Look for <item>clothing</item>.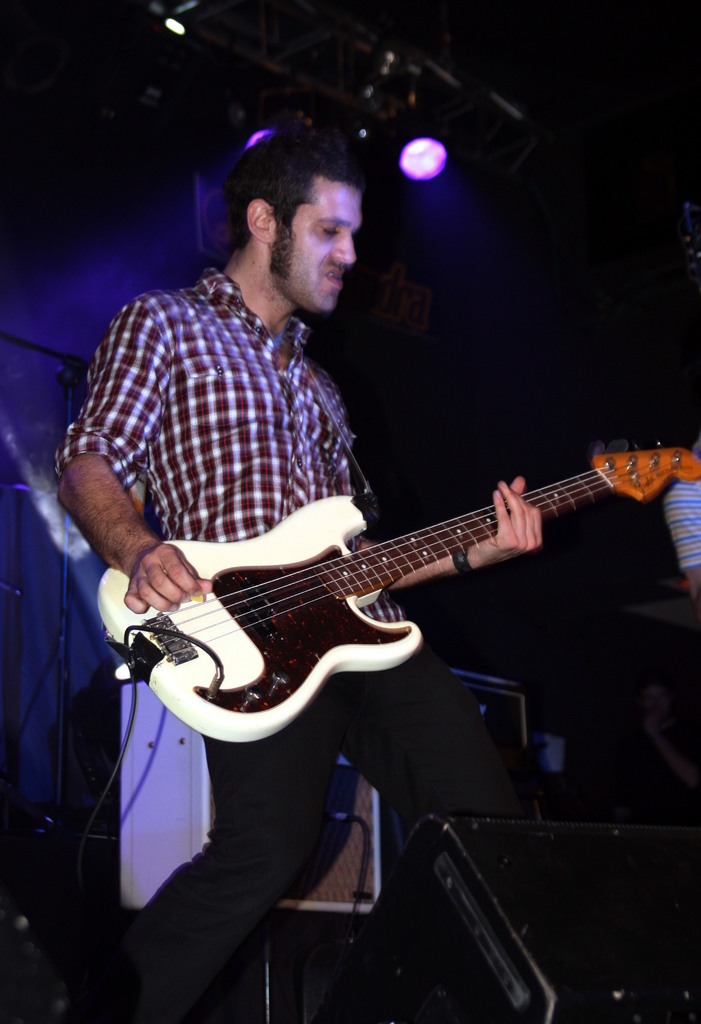
Found: <box>90,259,528,1023</box>.
